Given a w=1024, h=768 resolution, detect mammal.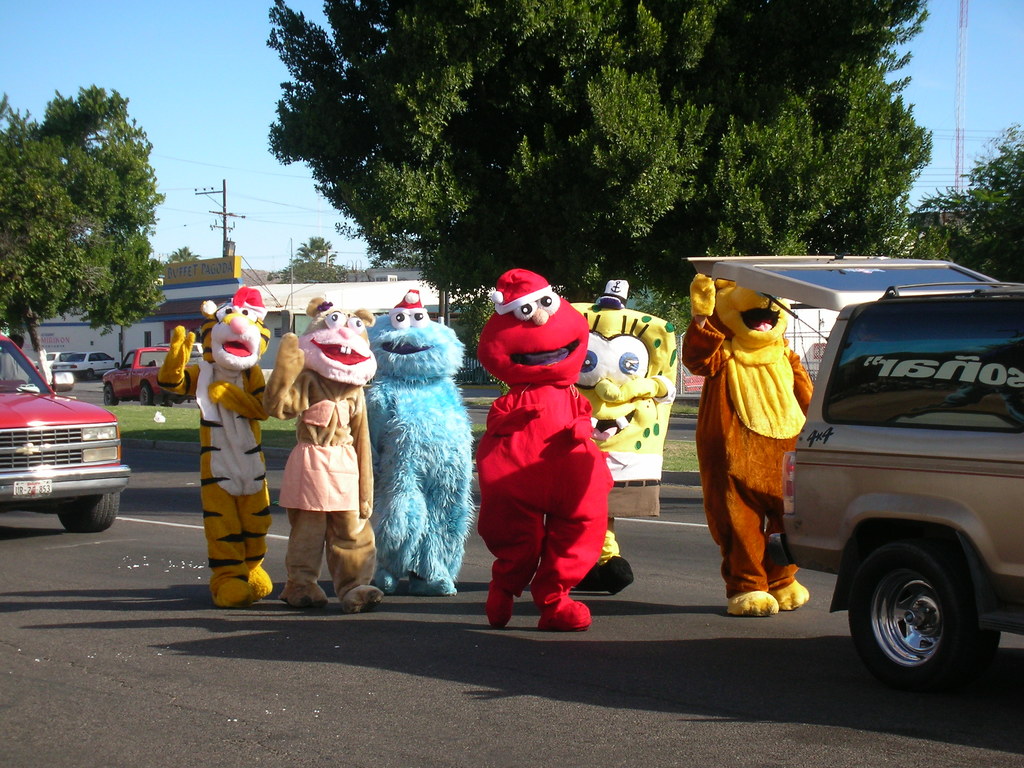
<box>157,285,268,605</box>.
